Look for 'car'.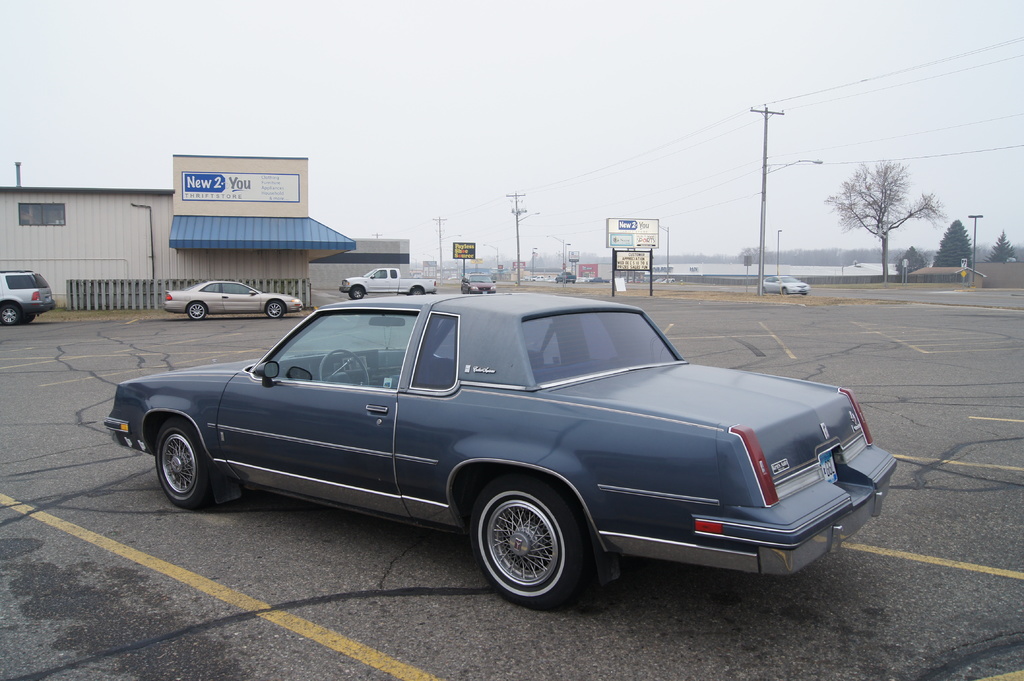
Found: (103,299,890,609).
